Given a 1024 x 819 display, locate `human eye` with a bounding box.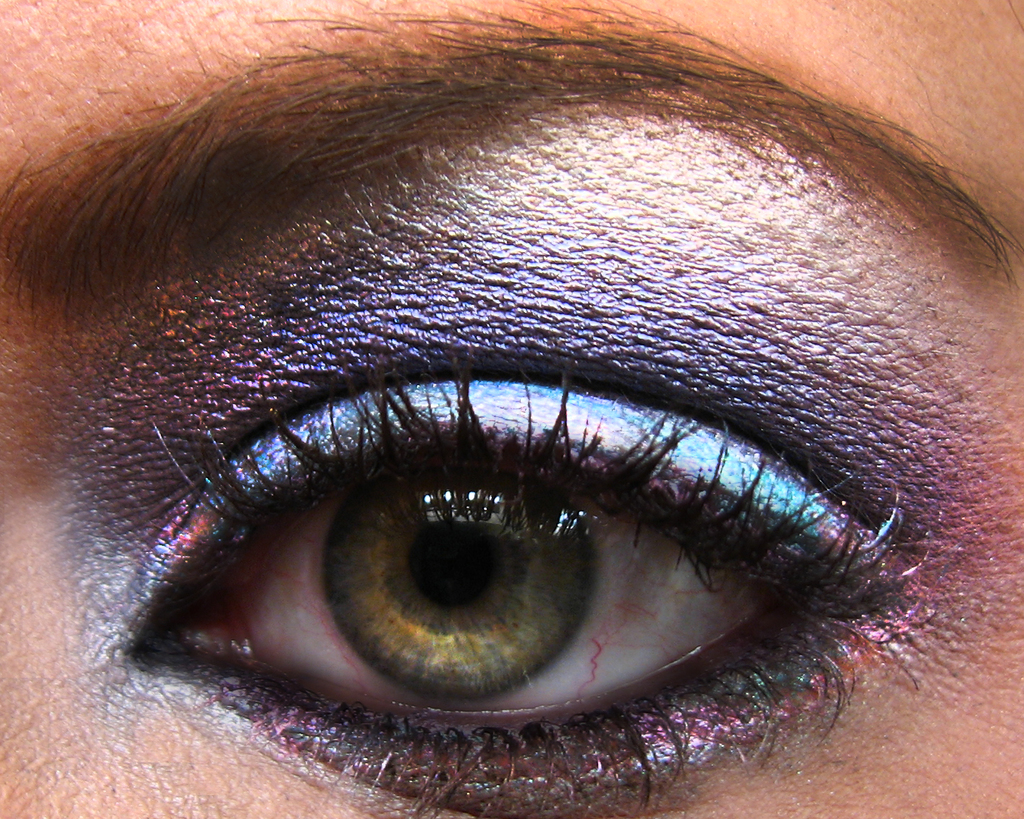
Located: bbox=(60, 217, 1003, 818).
